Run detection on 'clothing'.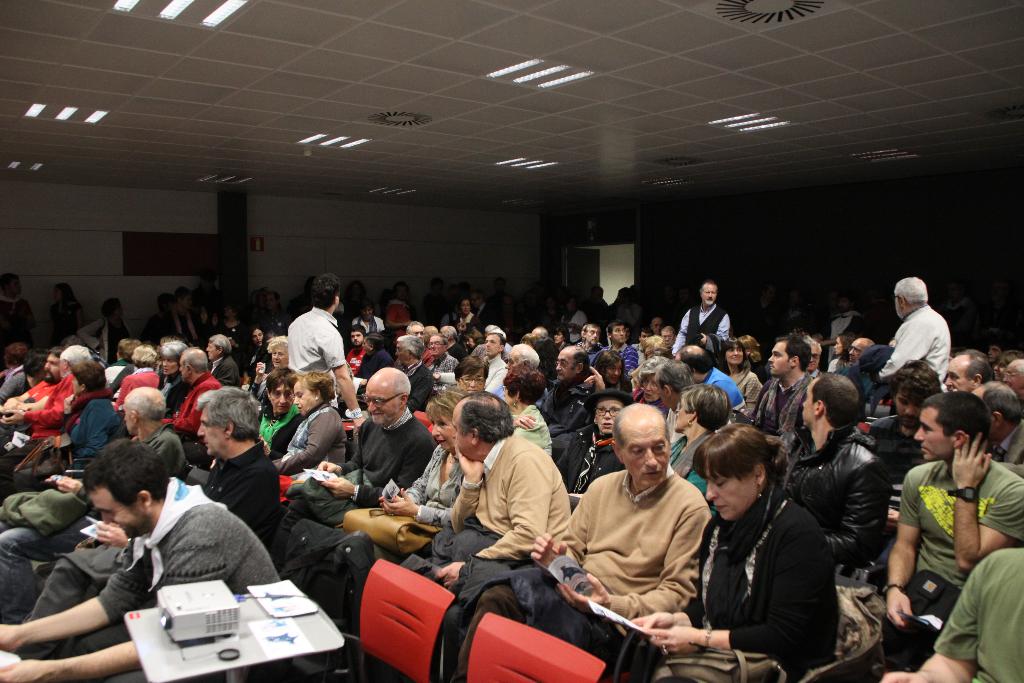
Result: 107:481:280:682.
